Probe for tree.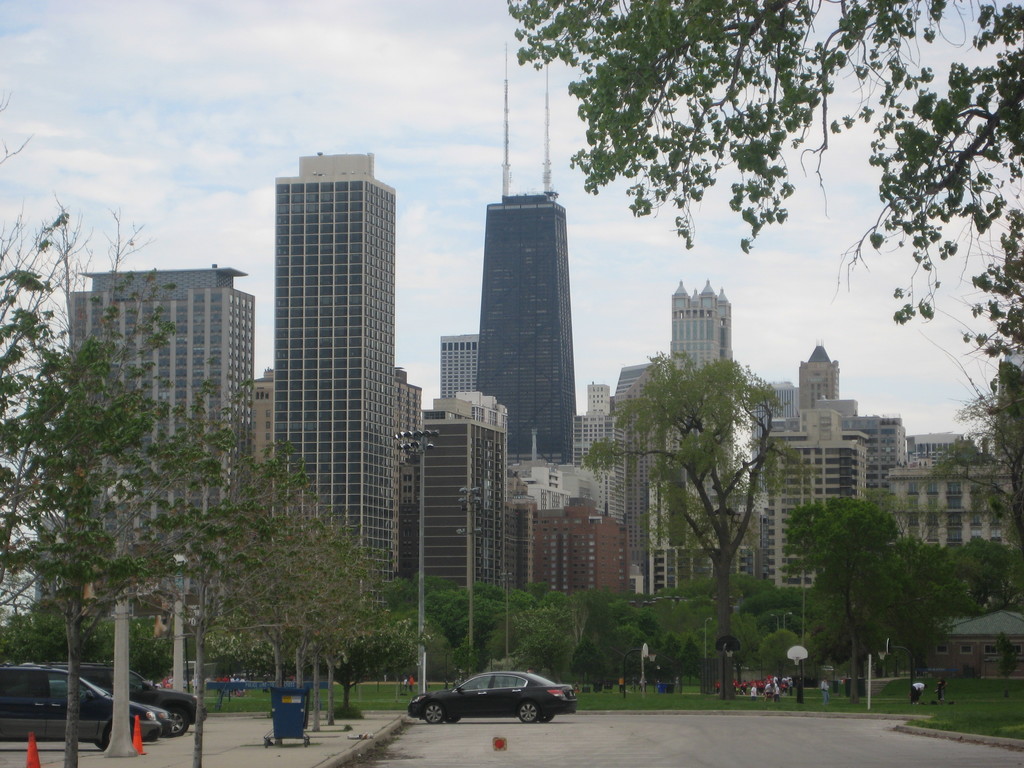
Probe result: box=[505, 0, 1023, 388].
